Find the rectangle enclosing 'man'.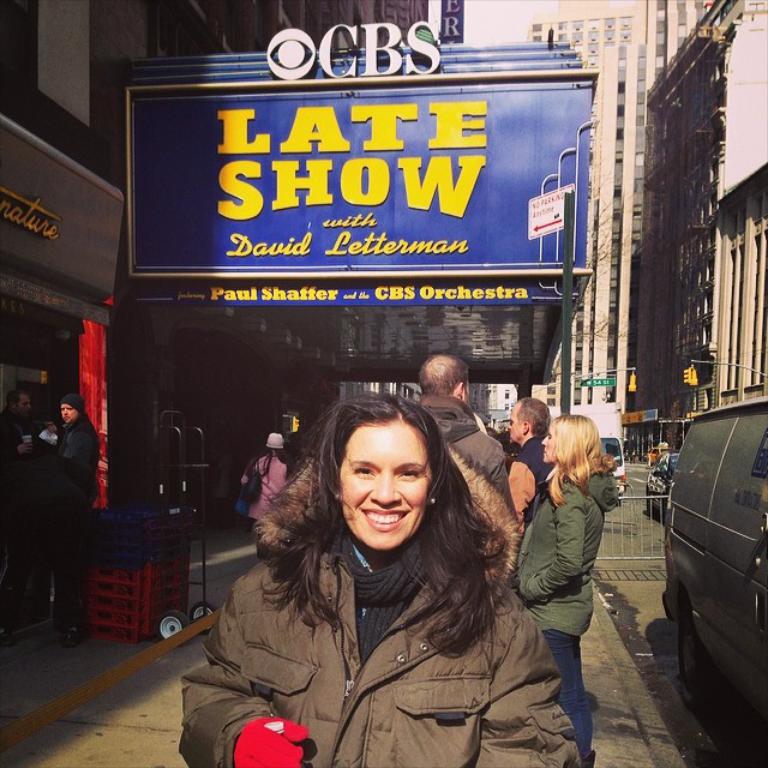
{"x1": 418, "y1": 355, "x2": 520, "y2": 521}.
